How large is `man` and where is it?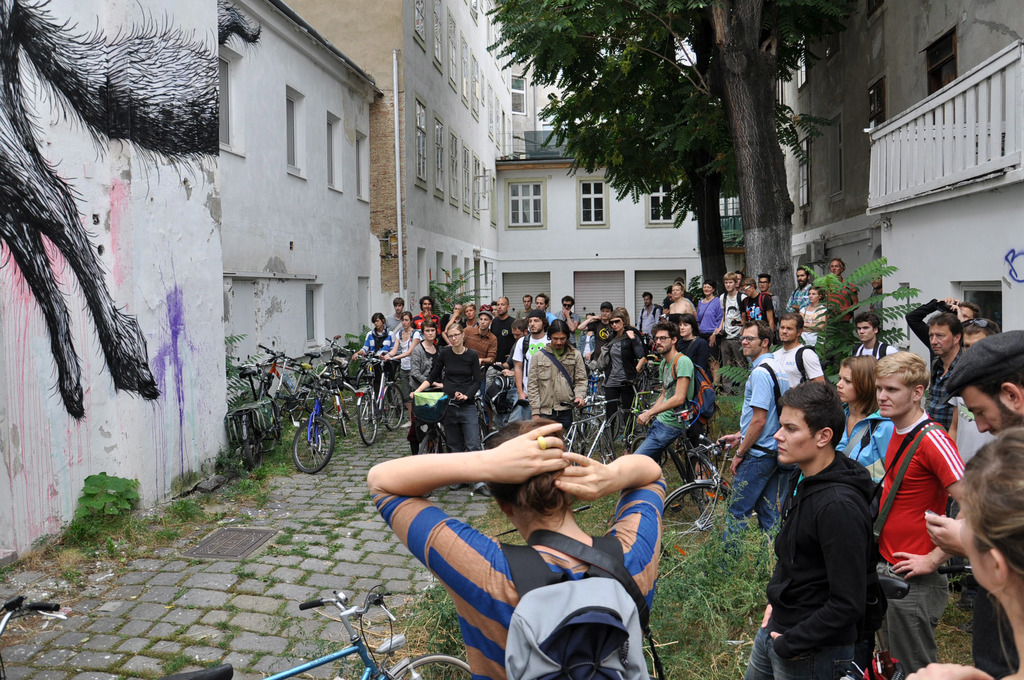
Bounding box: <bbox>756, 383, 910, 678</bbox>.
